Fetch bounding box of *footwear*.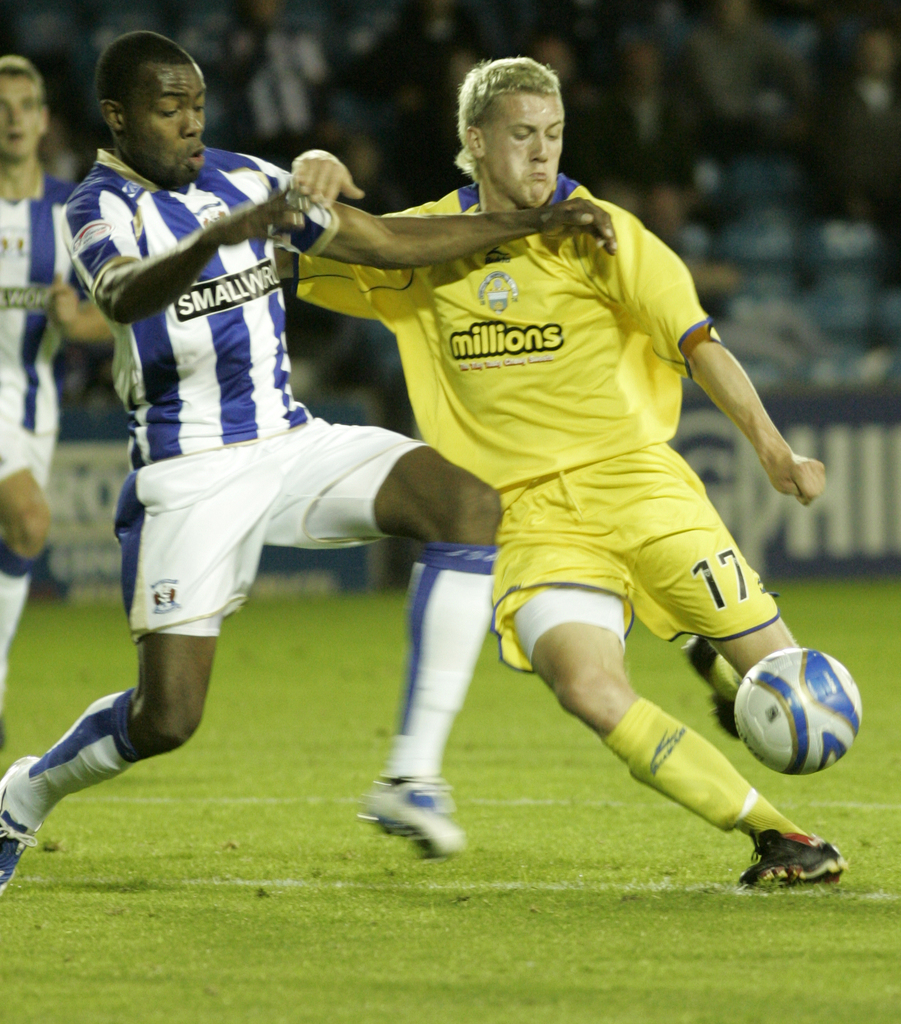
Bbox: rect(0, 753, 48, 893).
